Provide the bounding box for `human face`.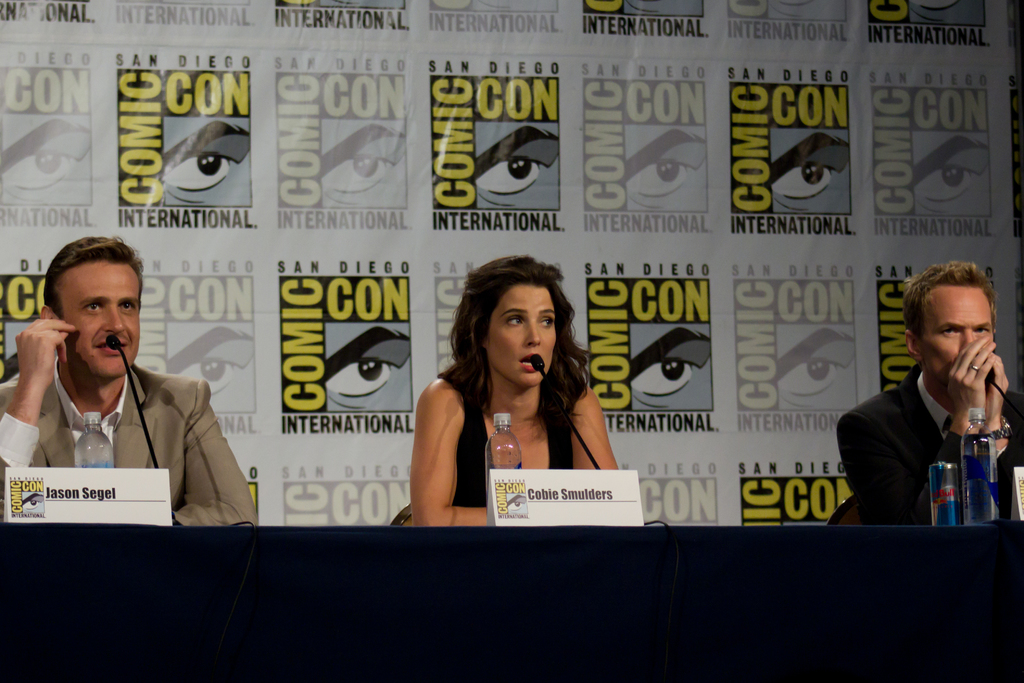
x1=59 y1=263 x2=139 y2=379.
